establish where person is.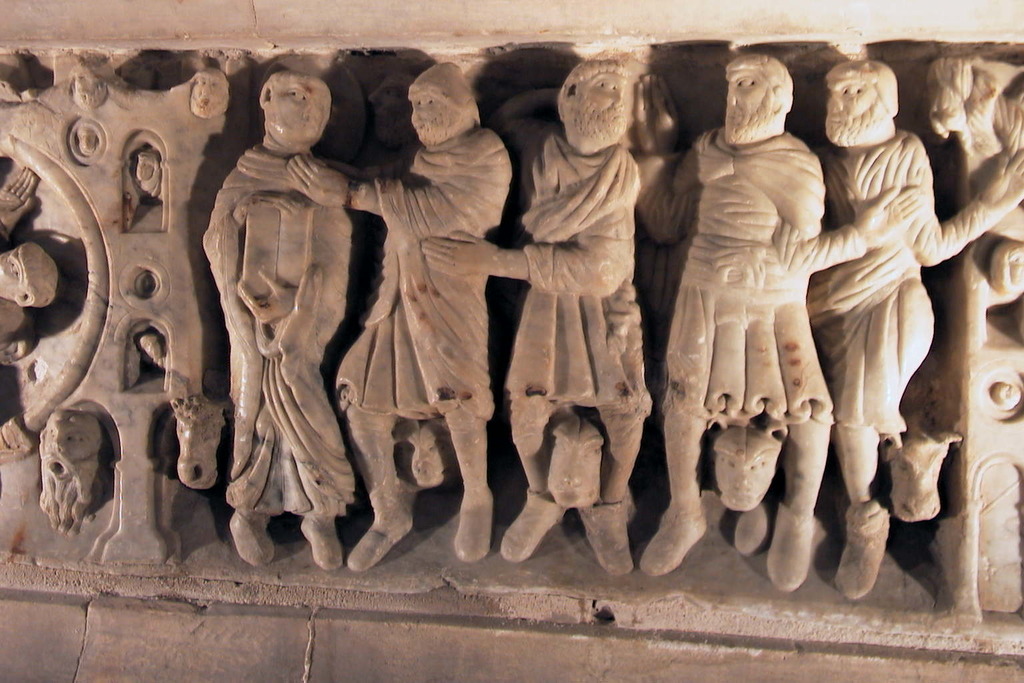
Established at x1=195 y1=80 x2=368 y2=596.
